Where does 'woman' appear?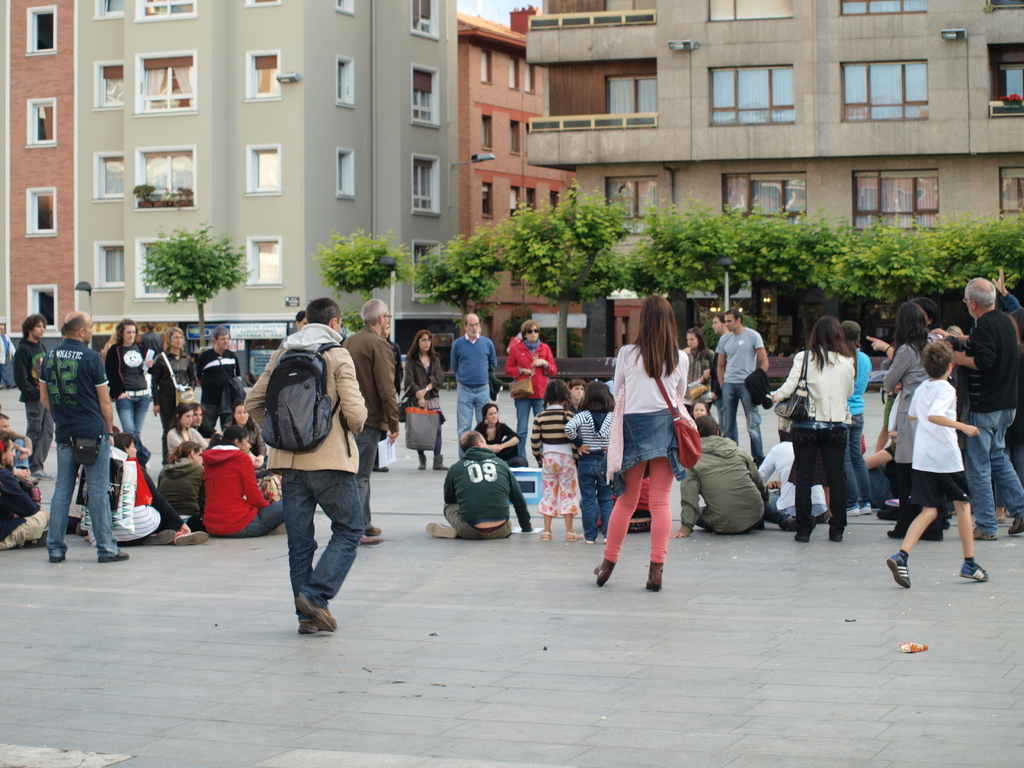
Appears at BBox(404, 330, 451, 471).
